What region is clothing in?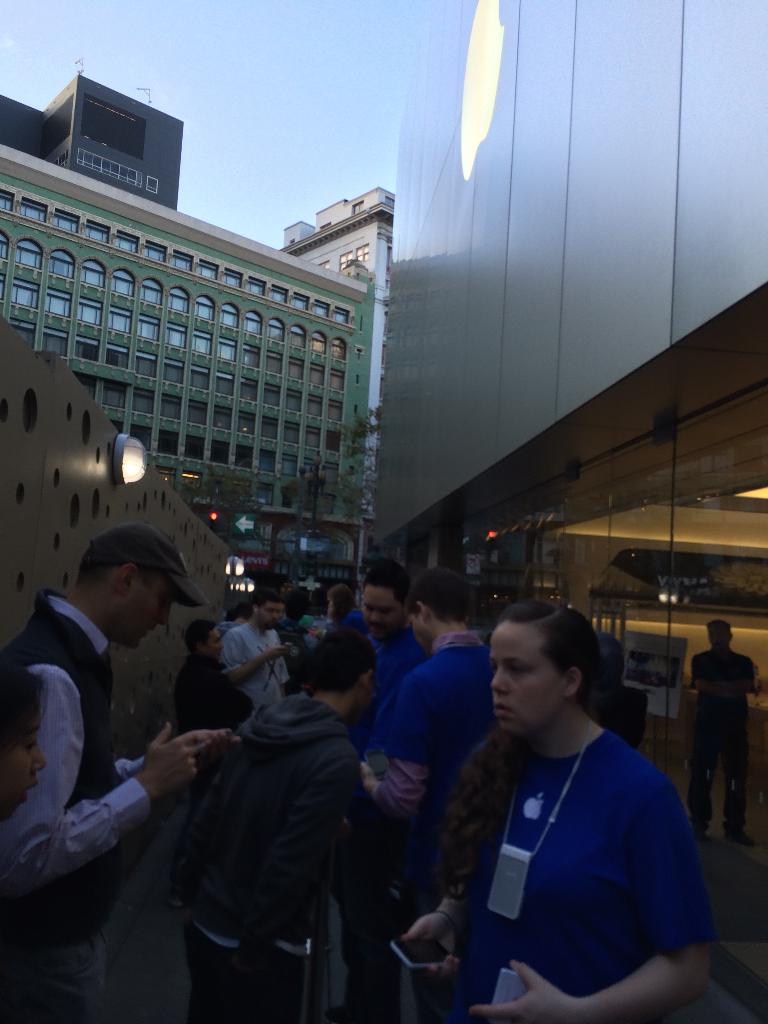
428 673 716 1023.
